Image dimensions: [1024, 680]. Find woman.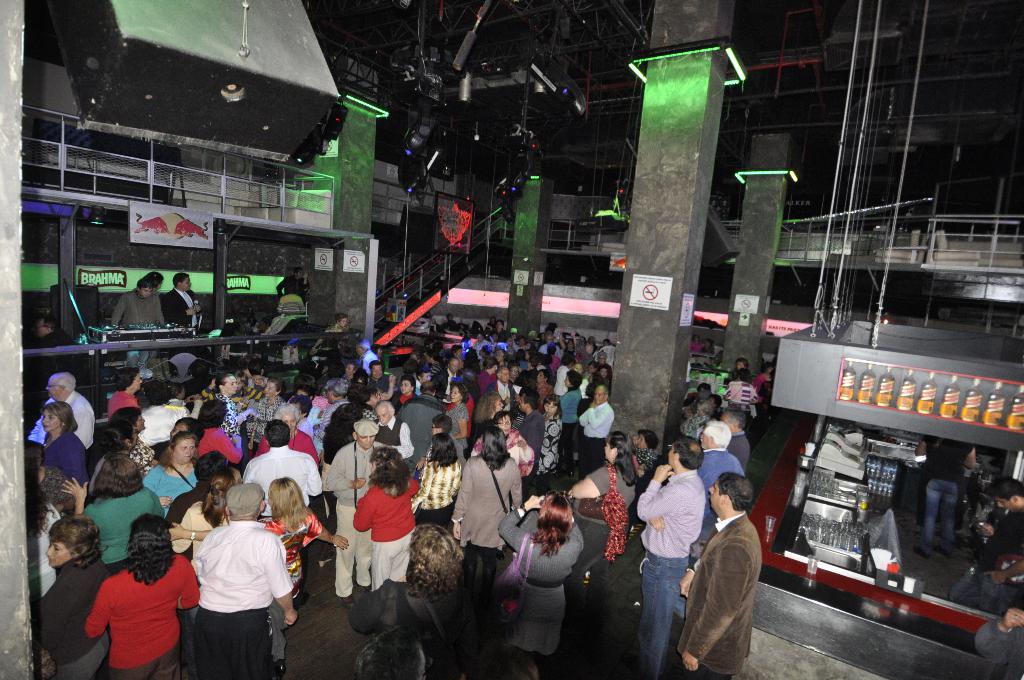
pyautogui.locateOnScreen(255, 403, 319, 465).
